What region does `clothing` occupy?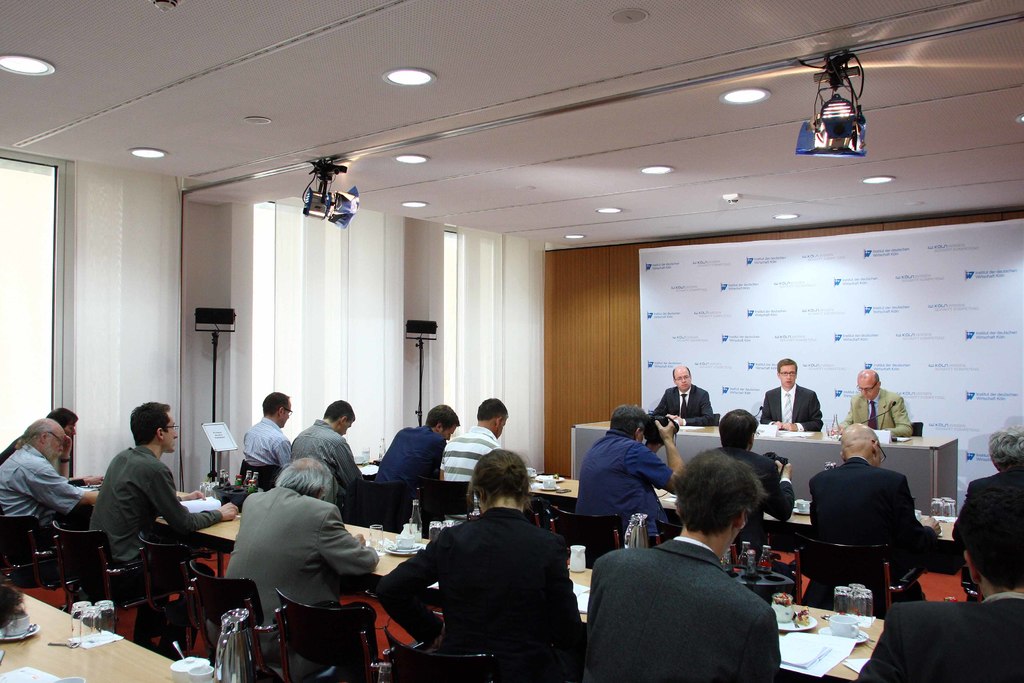
90/438/238/661.
